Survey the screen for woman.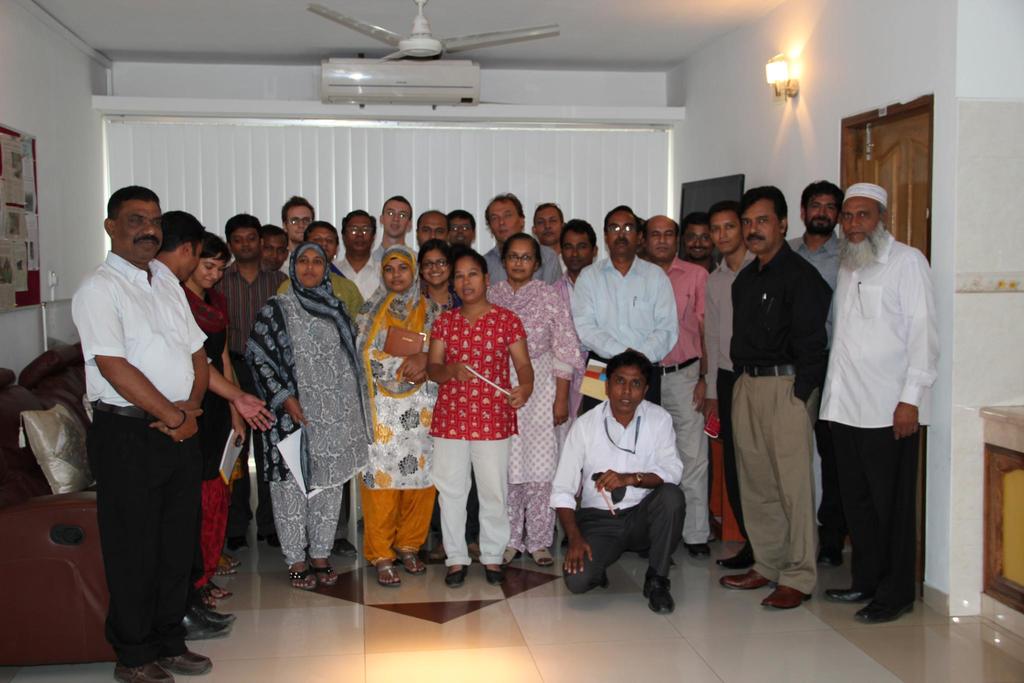
Survey found: <box>245,243,374,591</box>.
